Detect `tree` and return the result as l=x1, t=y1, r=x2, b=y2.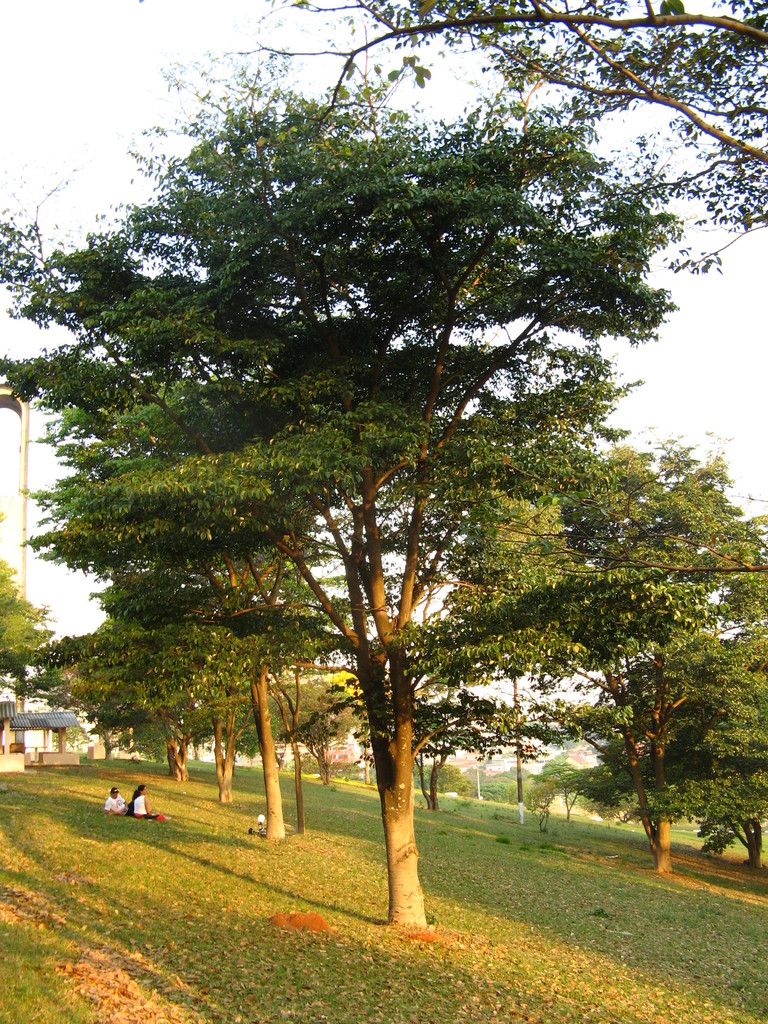
l=0, t=555, r=63, b=751.
